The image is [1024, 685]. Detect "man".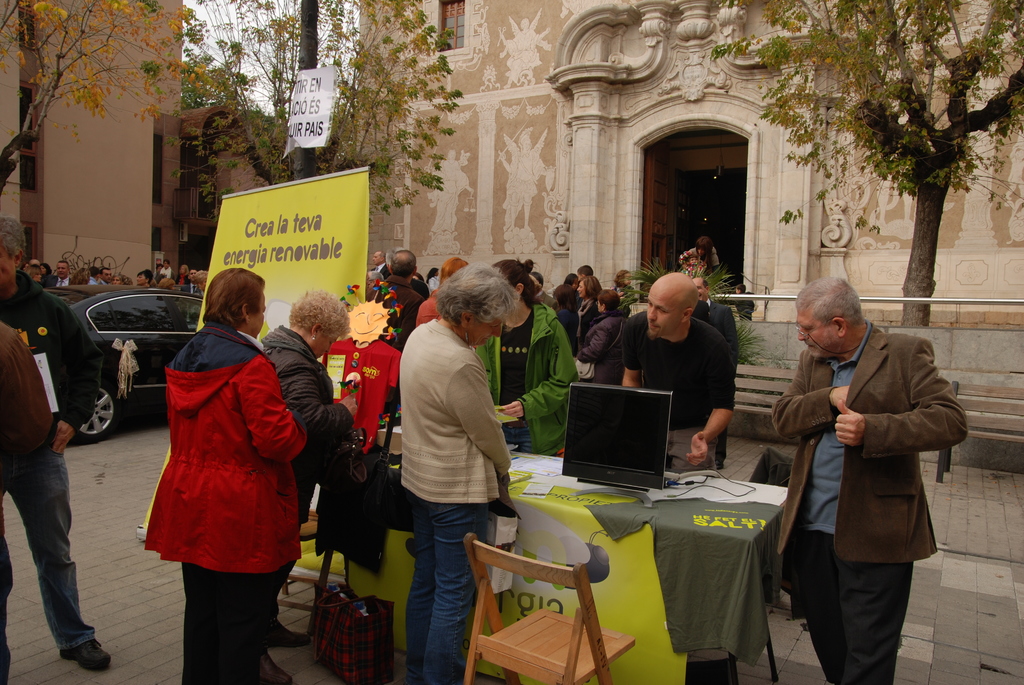
Detection: box(366, 248, 392, 292).
